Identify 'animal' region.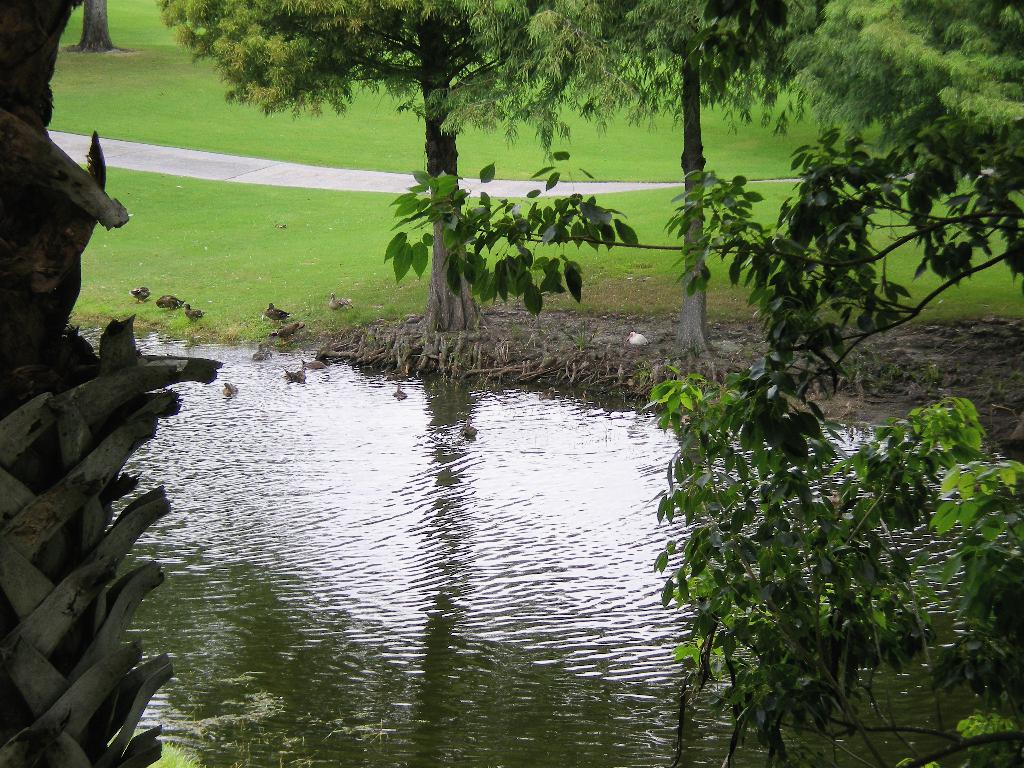
Region: pyautogui.locateOnScreen(178, 309, 207, 323).
